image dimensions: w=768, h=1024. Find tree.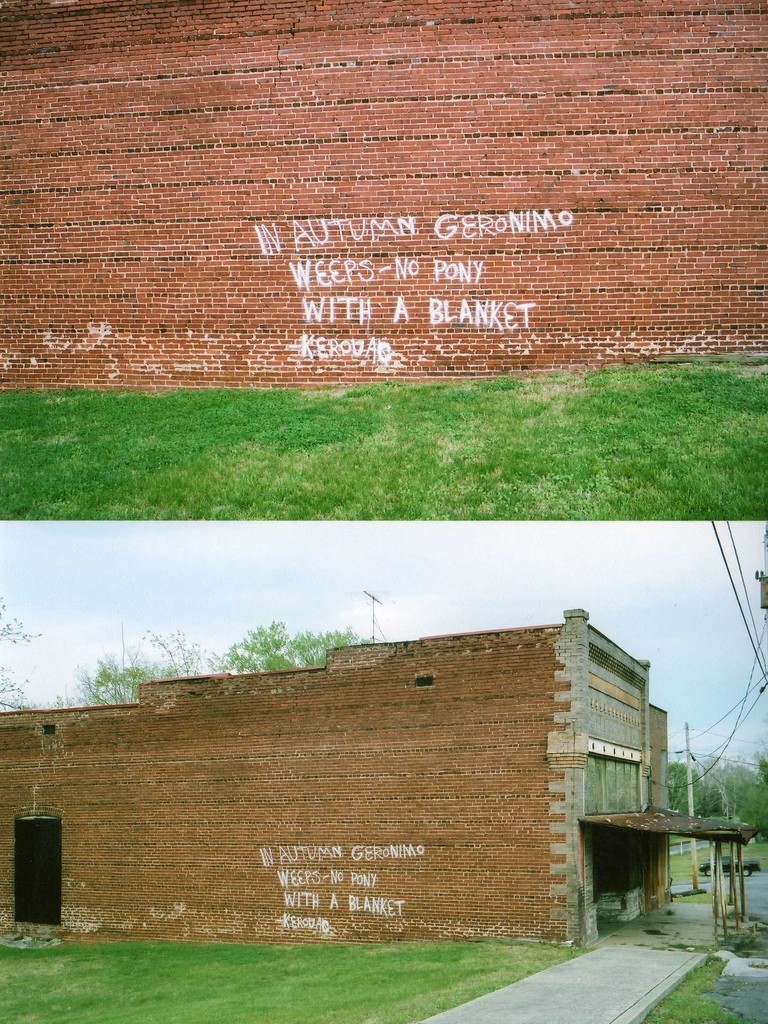
box=[42, 620, 380, 711].
